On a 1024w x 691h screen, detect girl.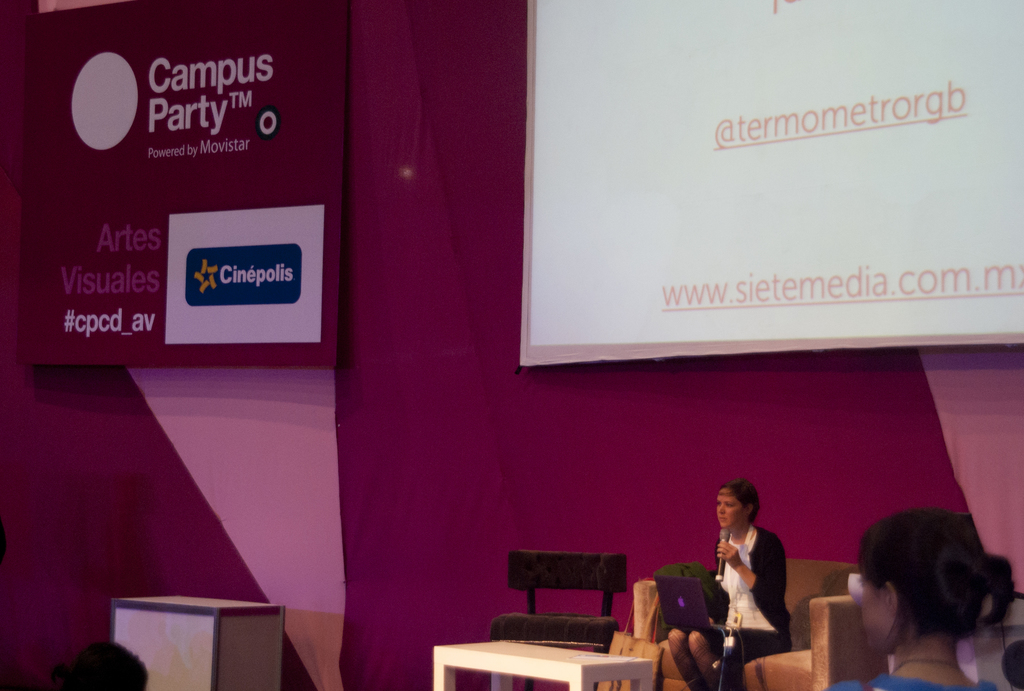
crop(811, 506, 1014, 690).
